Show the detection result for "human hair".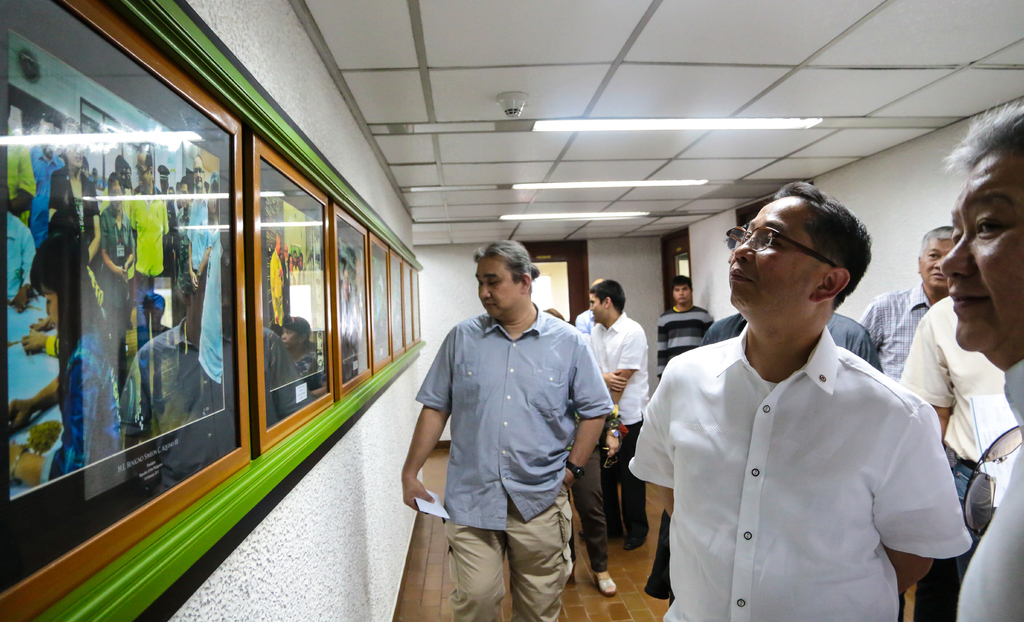
(x1=672, y1=274, x2=696, y2=300).
